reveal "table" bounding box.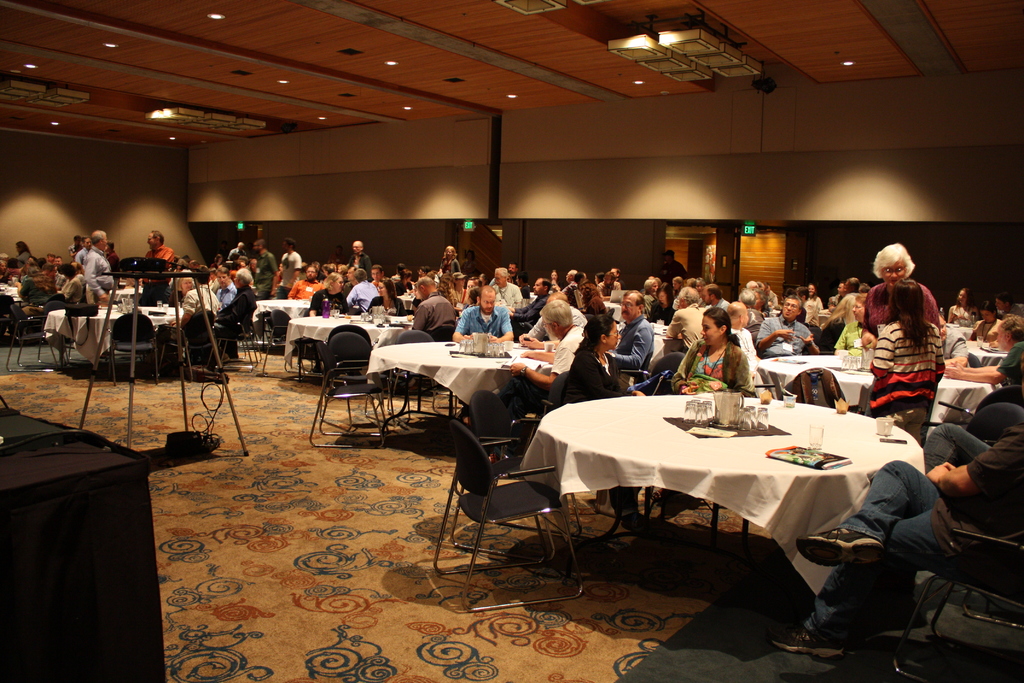
Revealed: BBox(251, 299, 308, 349).
